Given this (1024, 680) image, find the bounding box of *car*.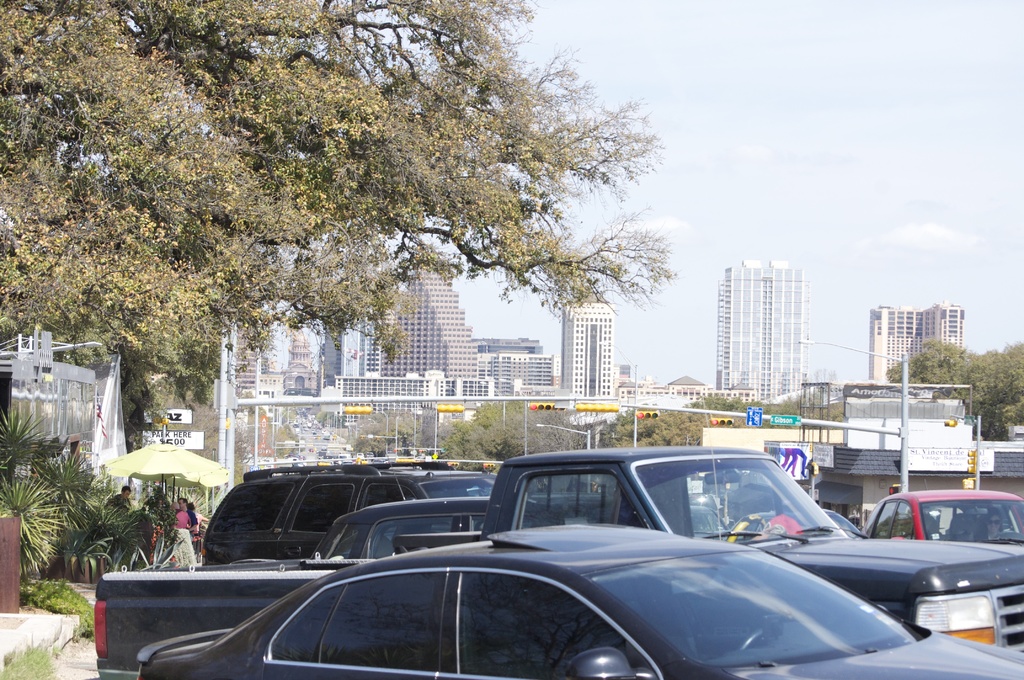
l=82, t=445, r=1023, b=646.
